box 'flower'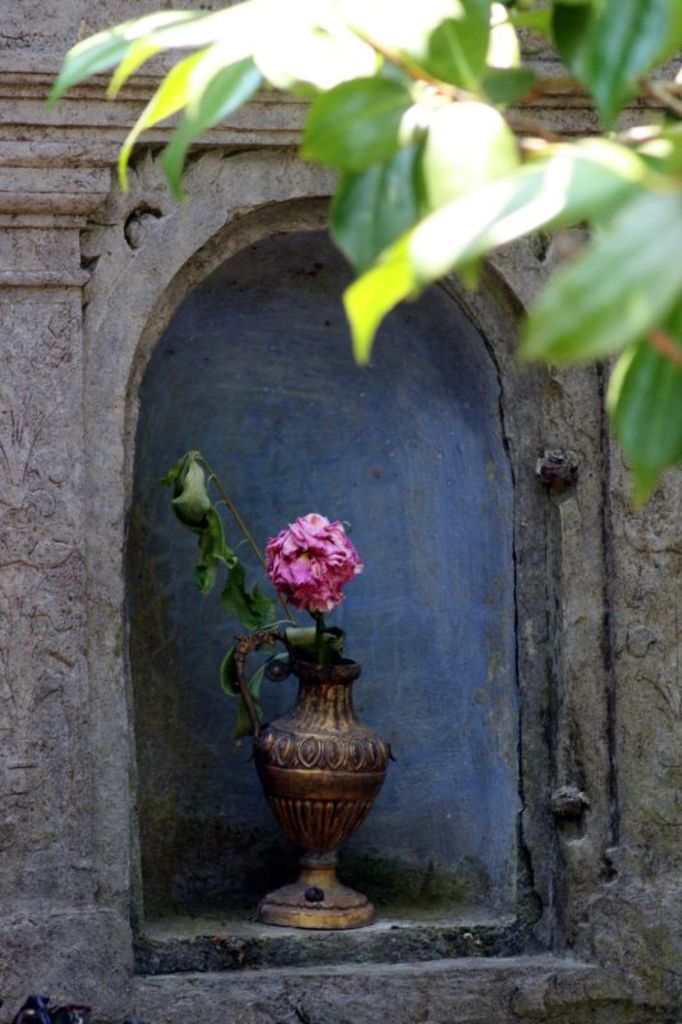
(169, 460, 215, 520)
